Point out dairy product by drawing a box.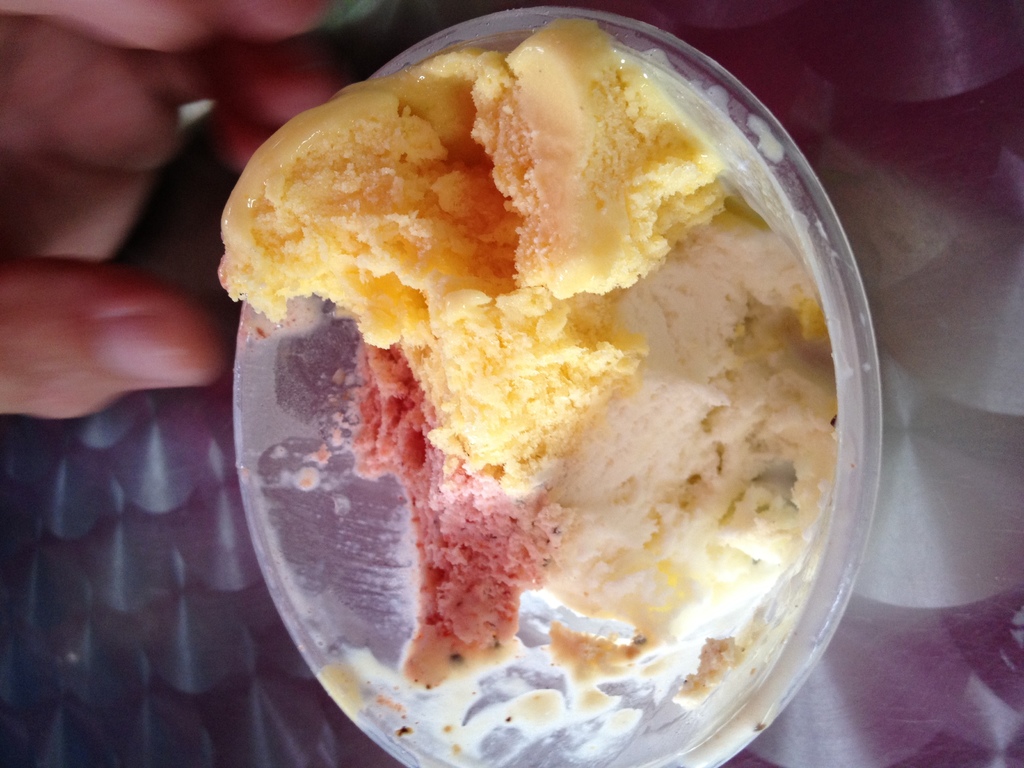
216:49:874:723.
